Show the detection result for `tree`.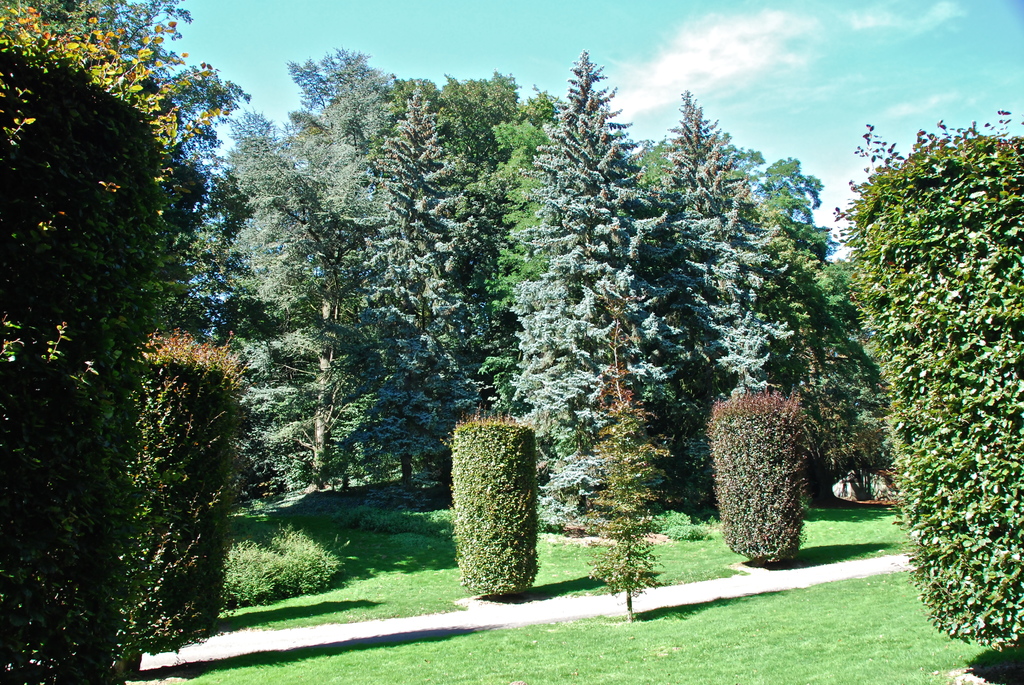
(left=506, top=44, right=671, bottom=537).
